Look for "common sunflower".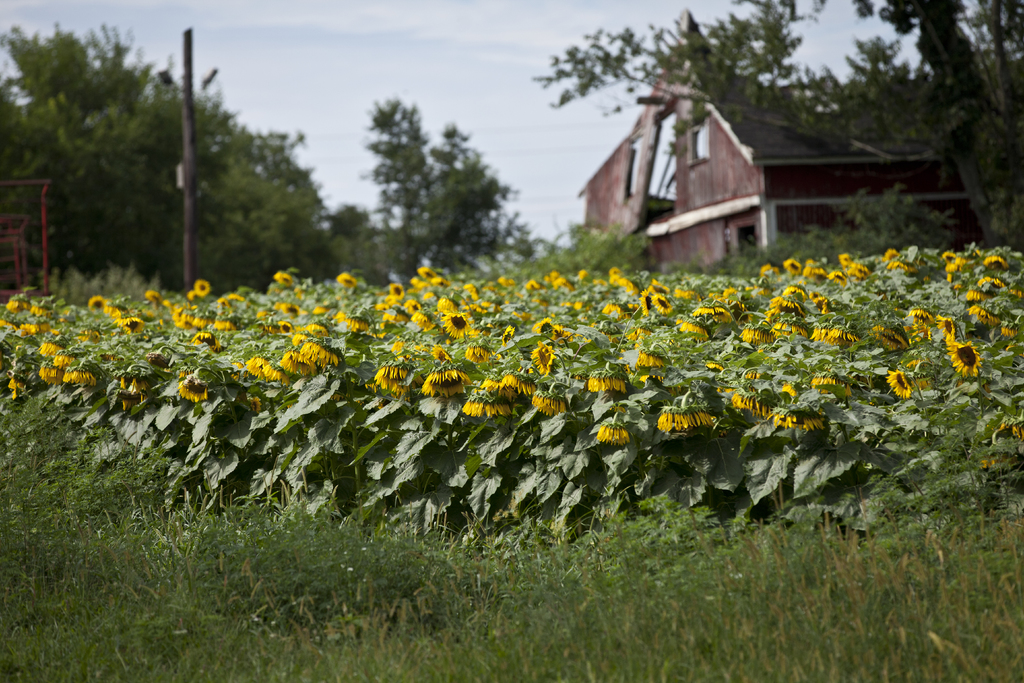
Found: bbox=(892, 366, 919, 402).
